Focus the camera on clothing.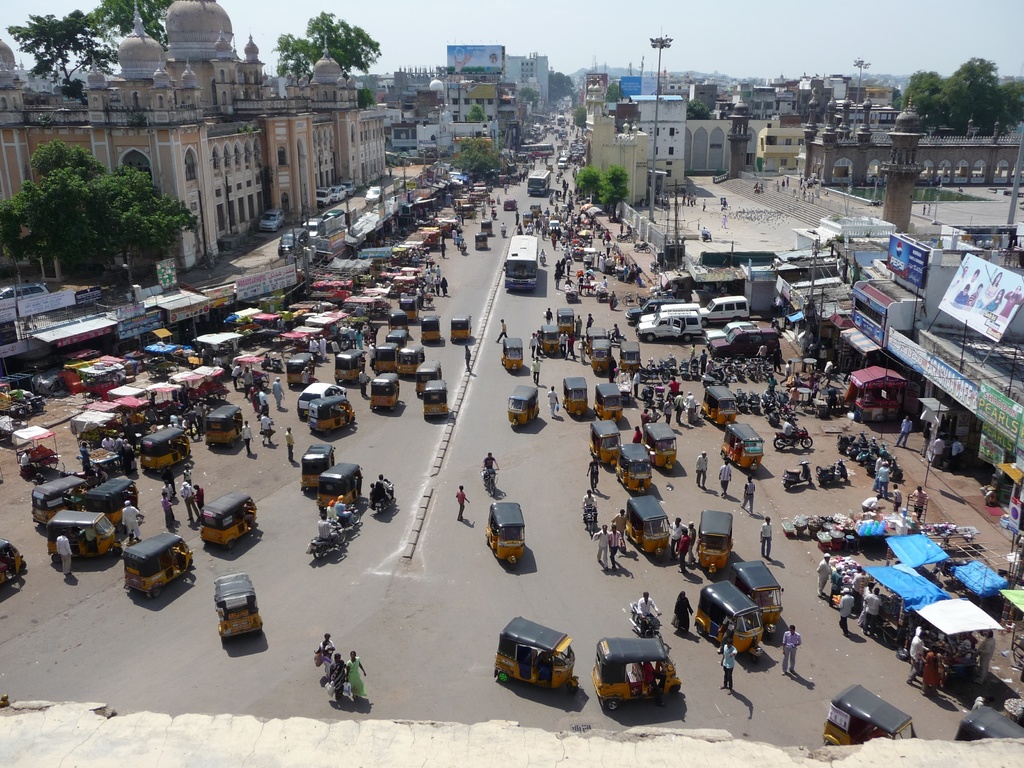
Focus region: (338, 500, 353, 522).
